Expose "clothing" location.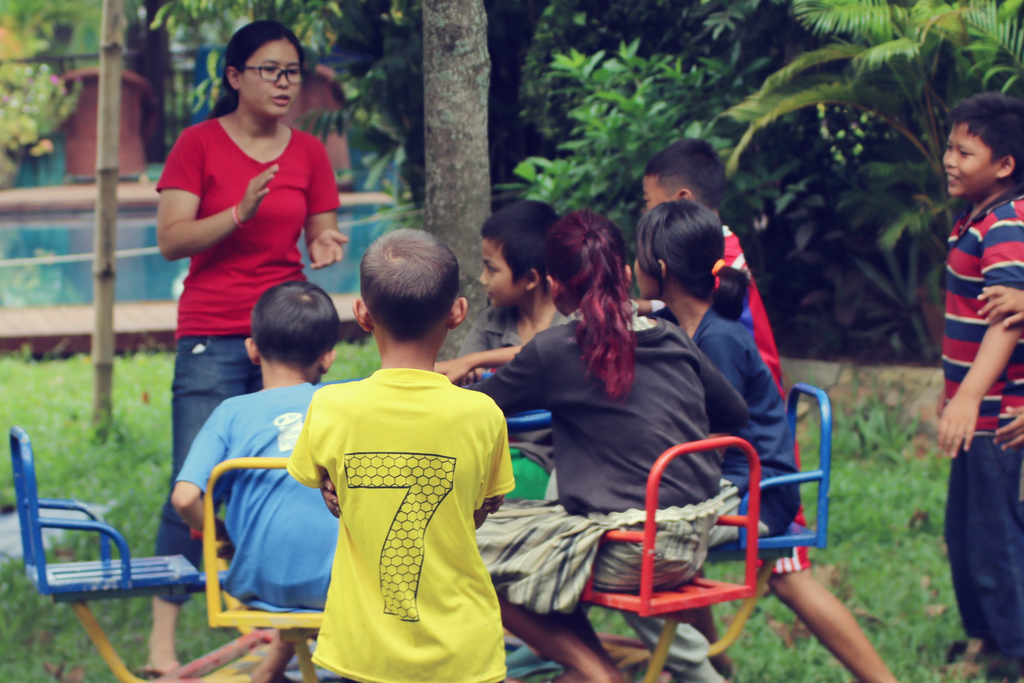
Exposed at bbox=(456, 304, 575, 357).
